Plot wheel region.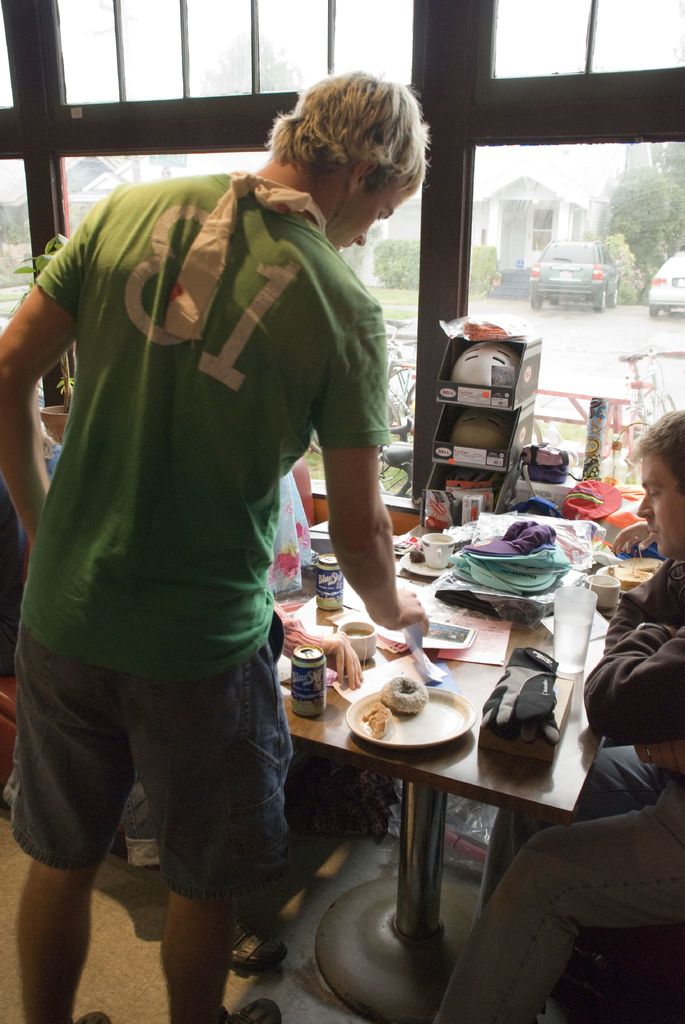
Plotted at [x1=596, y1=291, x2=607, y2=312].
